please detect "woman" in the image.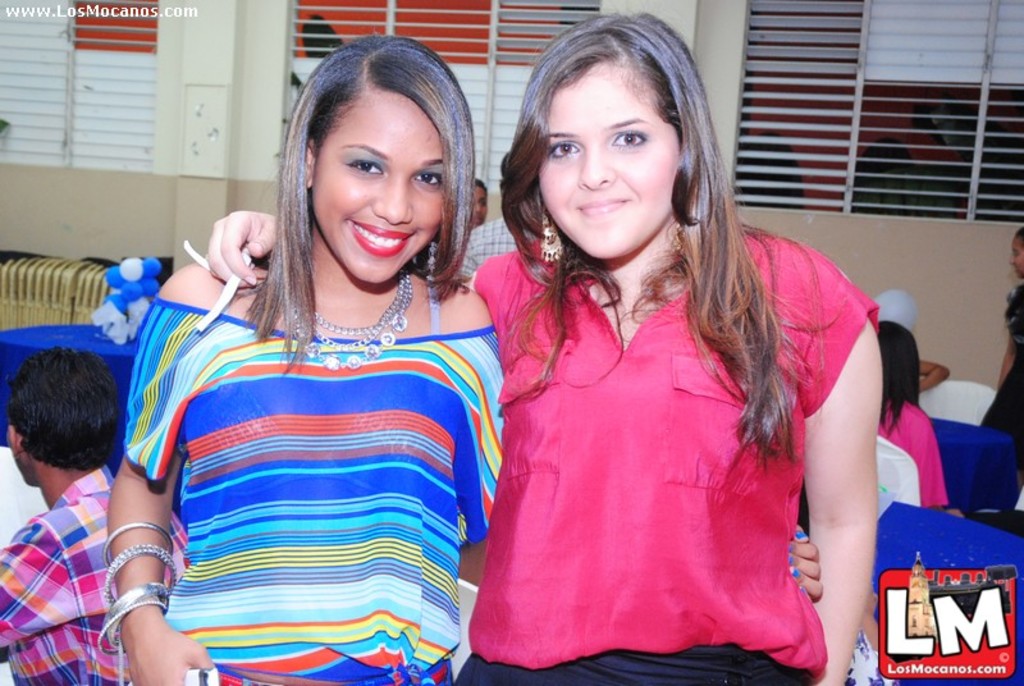
[198, 1, 893, 685].
